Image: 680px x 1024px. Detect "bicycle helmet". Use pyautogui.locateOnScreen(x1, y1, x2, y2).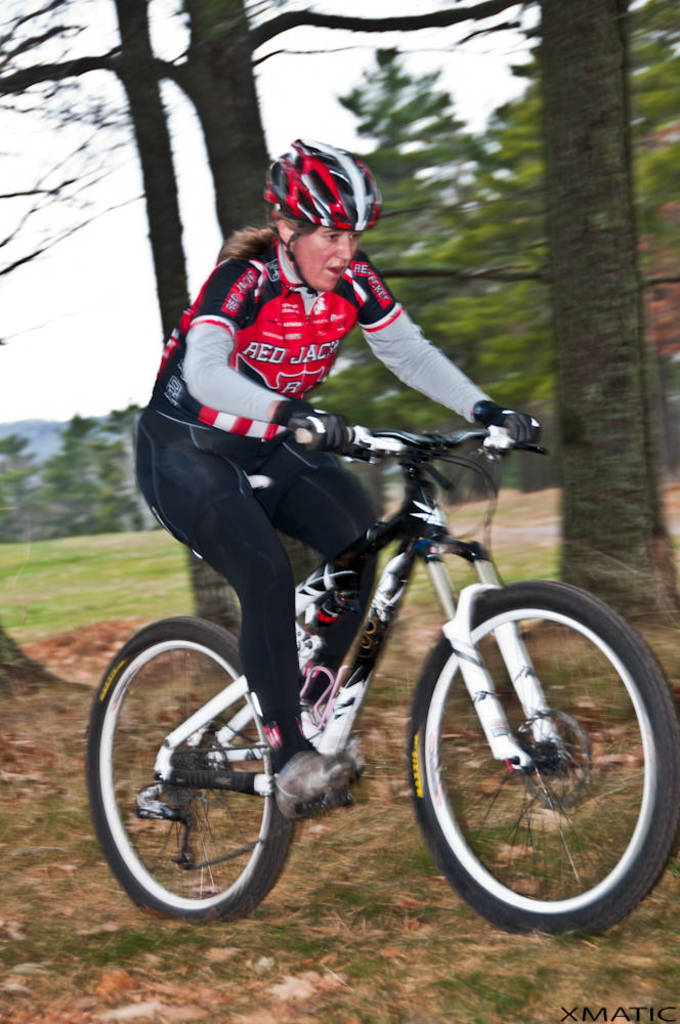
pyautogui.locateOnScreen(263, 141, 380, 239).
